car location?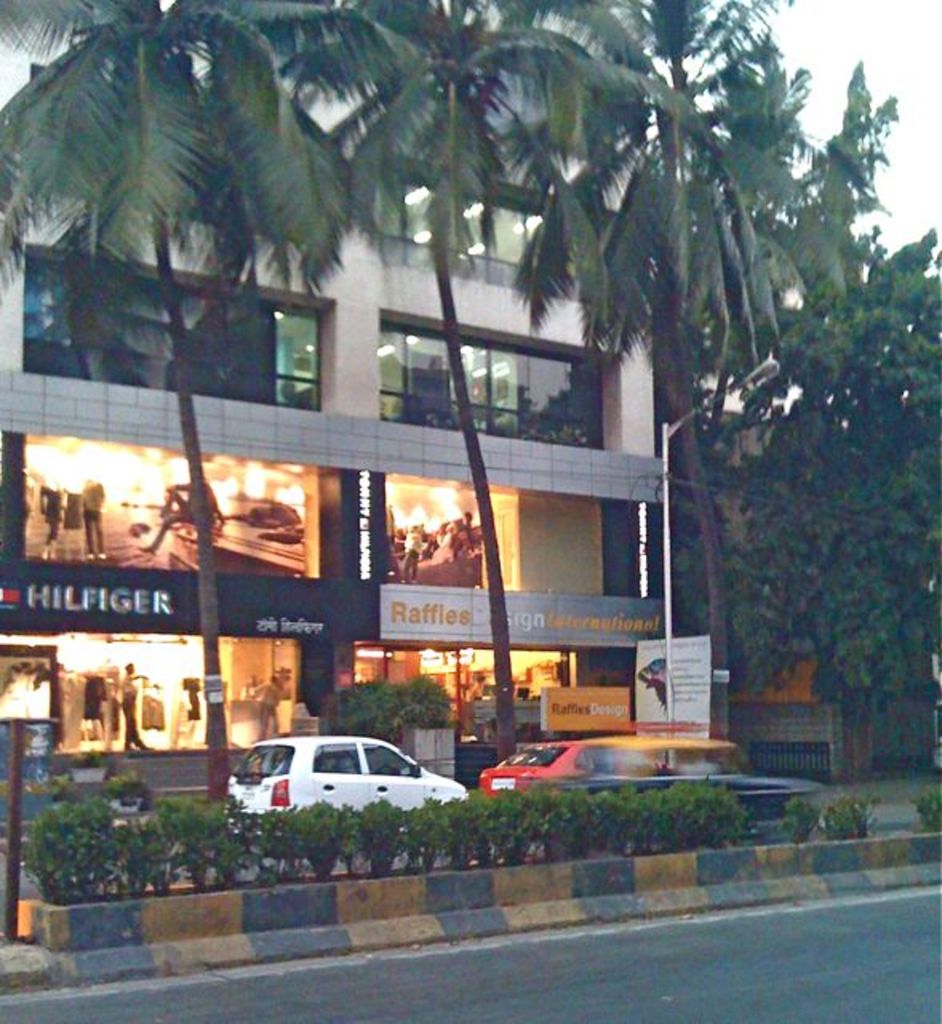
560,730,822,832
